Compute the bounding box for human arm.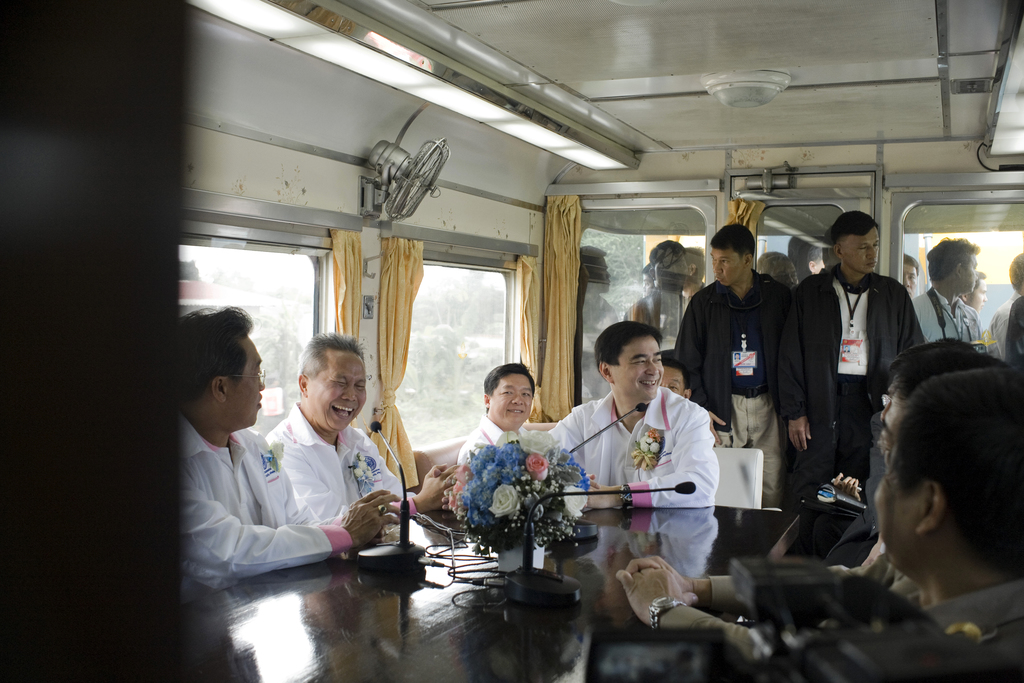
<bbox>179, 444, 398, 602</bbox>.
